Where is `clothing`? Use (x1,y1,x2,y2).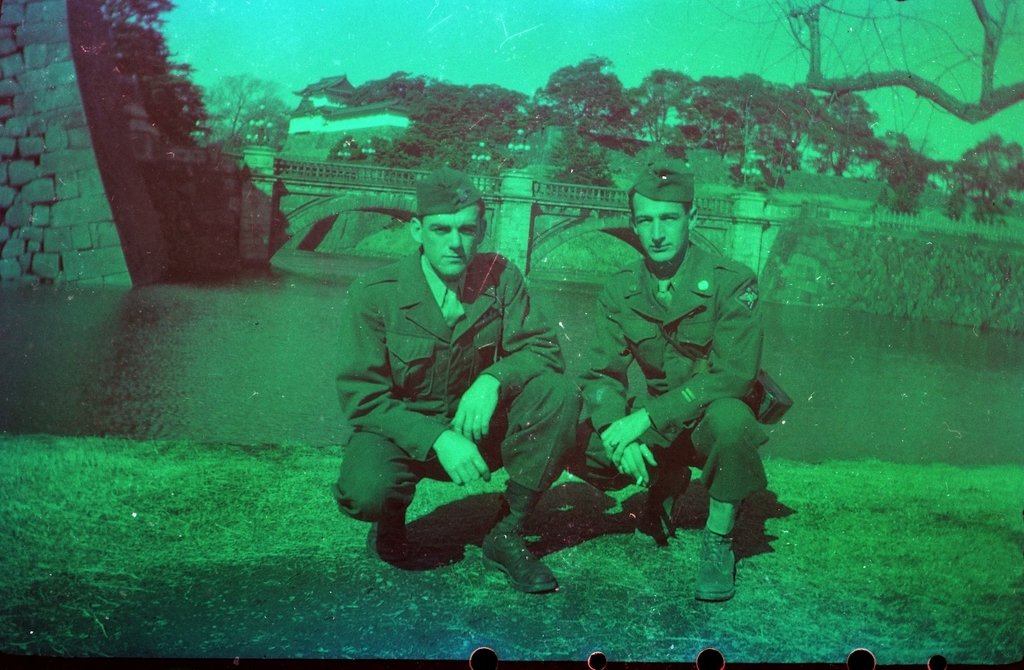
(569,236,768,498).
